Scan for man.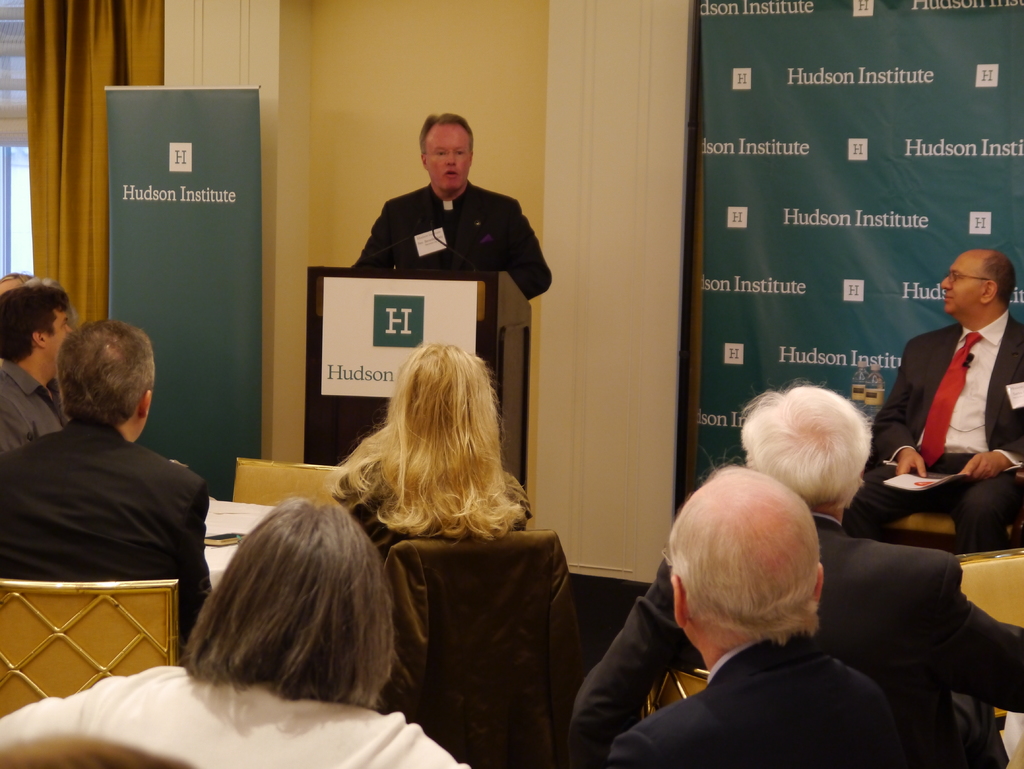
Scan result: bbox=(611, 465, 901, 768).
